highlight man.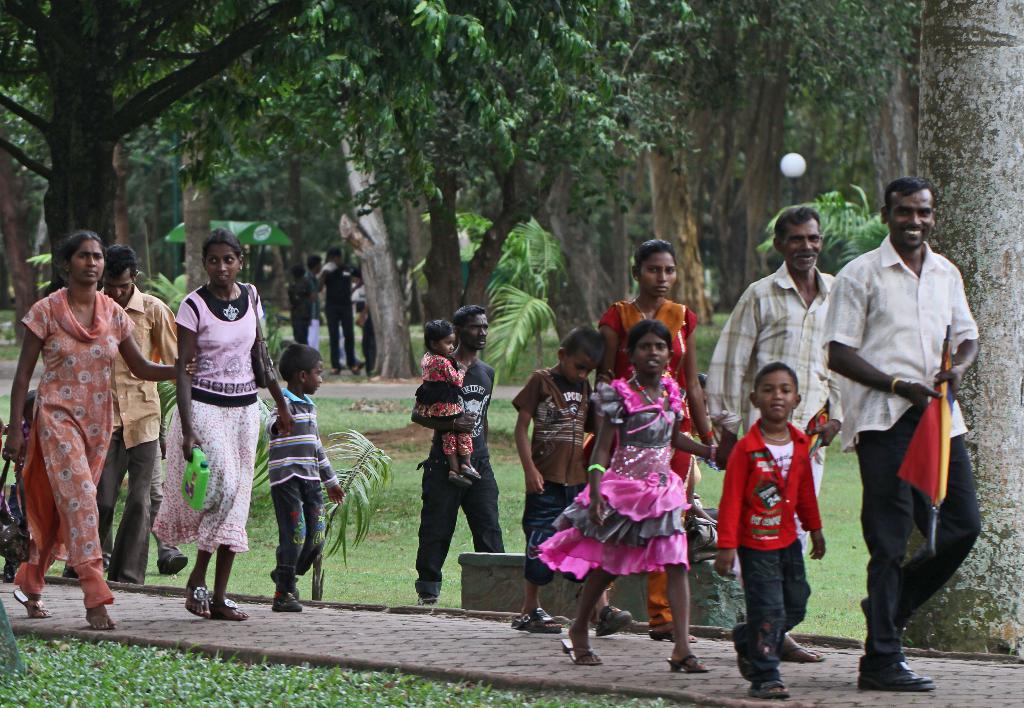
Highlighted region: (x1=821, y1=179, x2=985, y2=693).
